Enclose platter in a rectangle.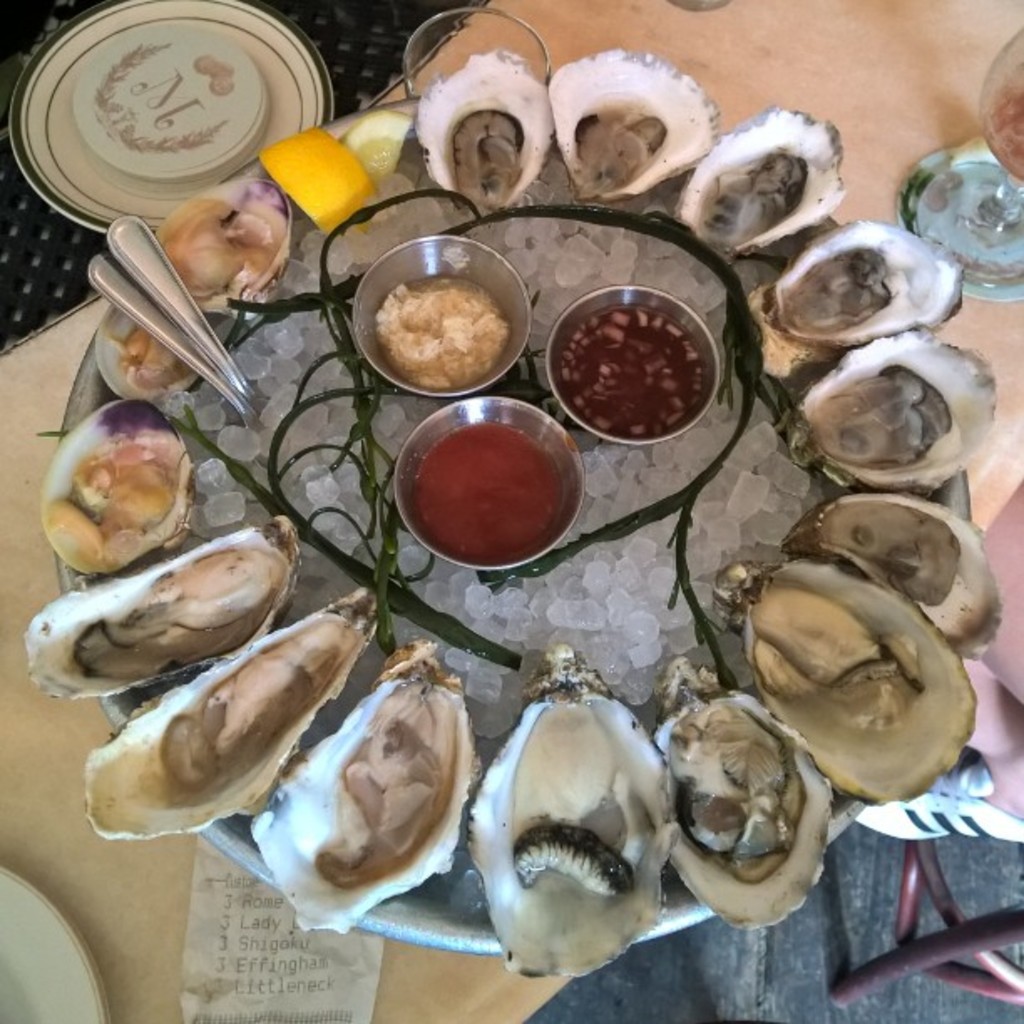
left=3, top=0, right=333, bottom=234.
